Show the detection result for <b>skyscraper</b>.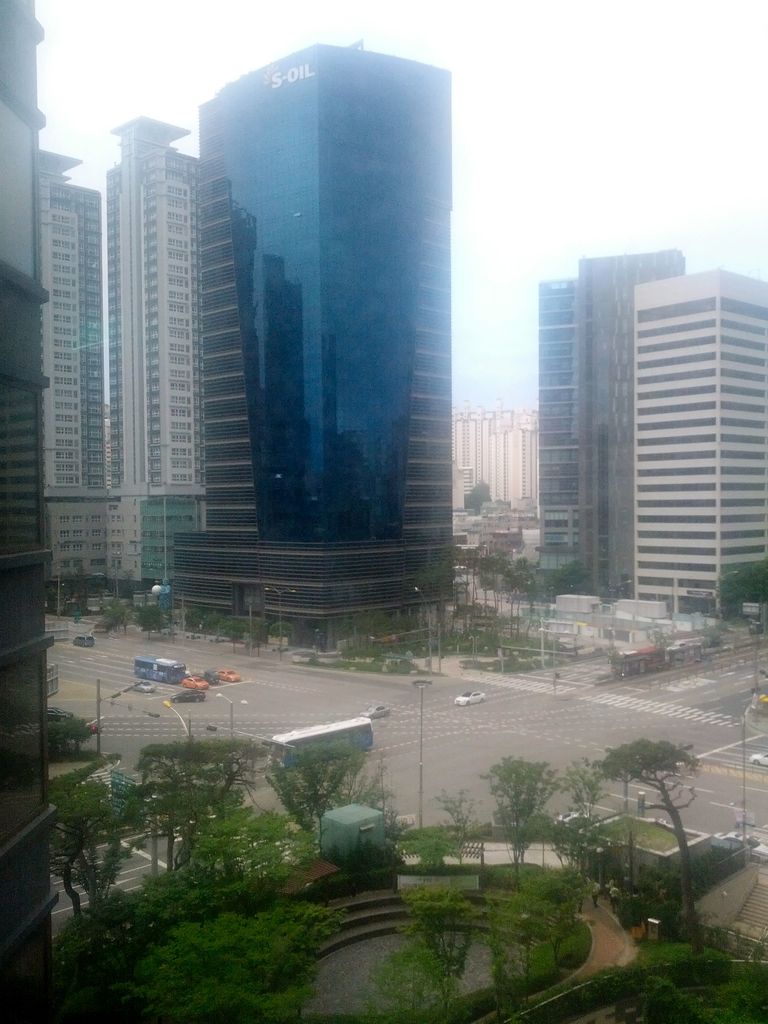
locate(167, 6, 472, 612).
